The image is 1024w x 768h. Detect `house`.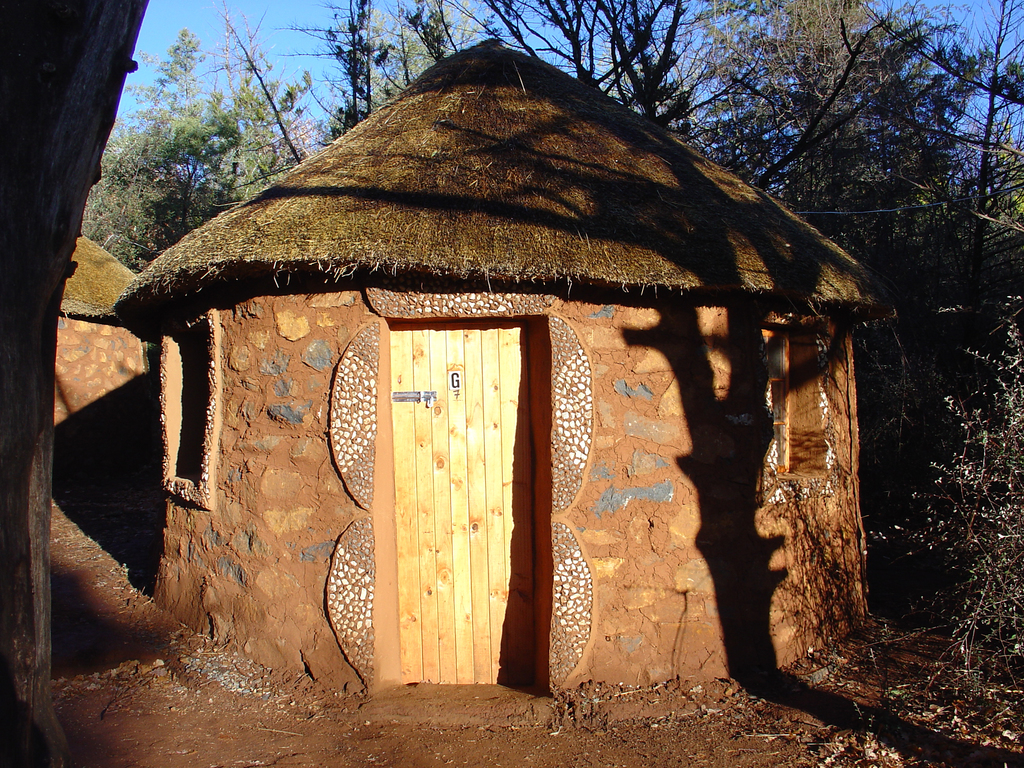
Detection: pyautogui.locateOnScreen(111, 31, 900, 687).
